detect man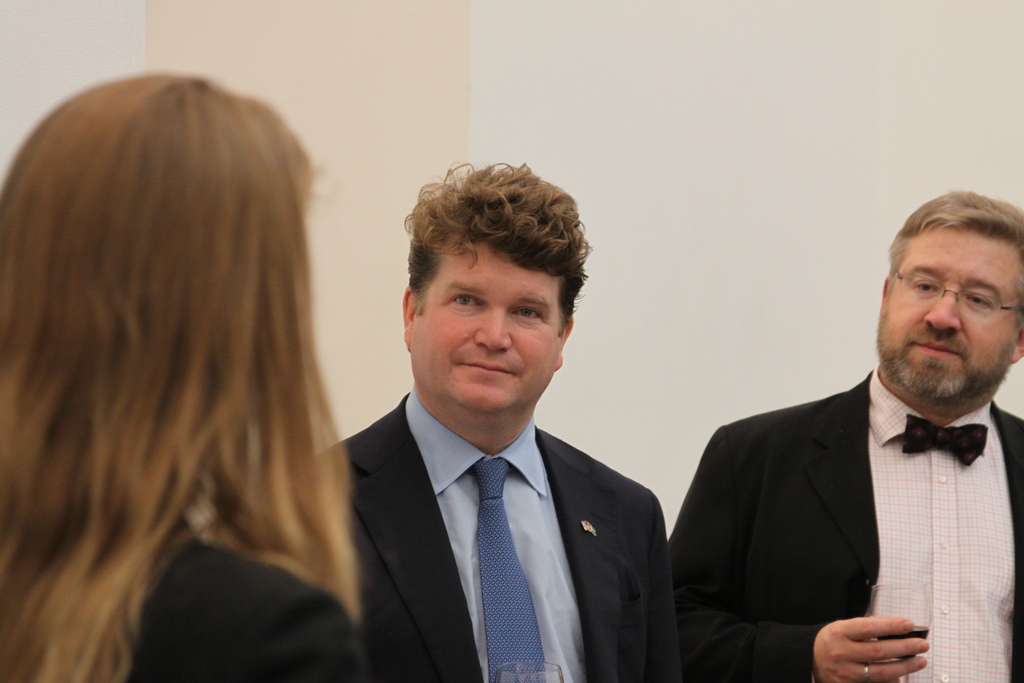
<box>669,188,1023,682</box>
